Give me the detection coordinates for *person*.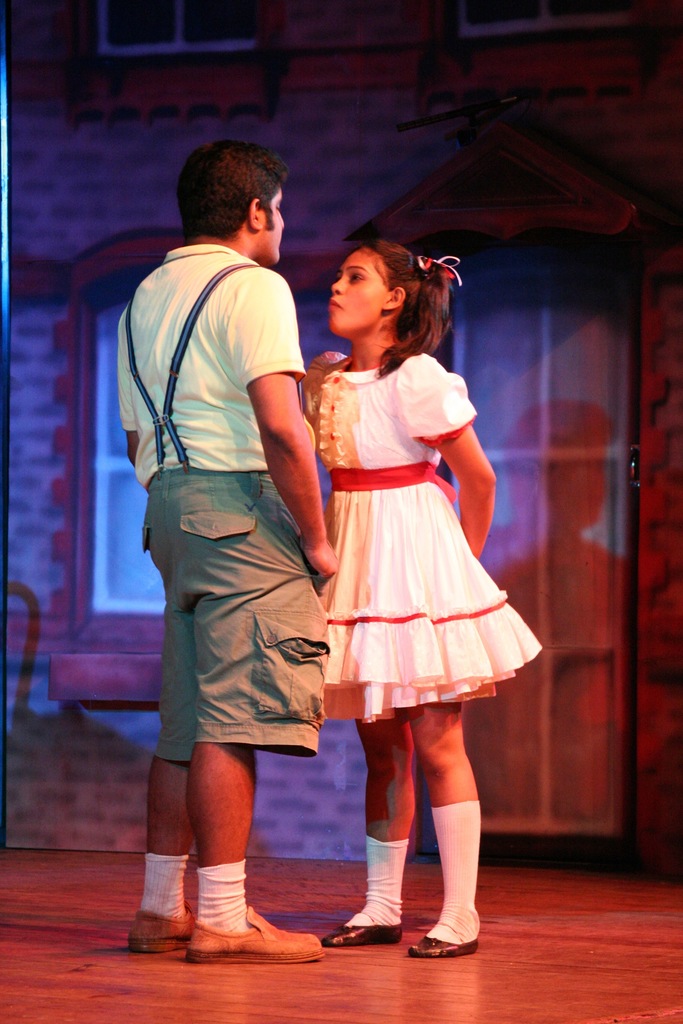
left=323, top=239, right=538, bottom=967.
